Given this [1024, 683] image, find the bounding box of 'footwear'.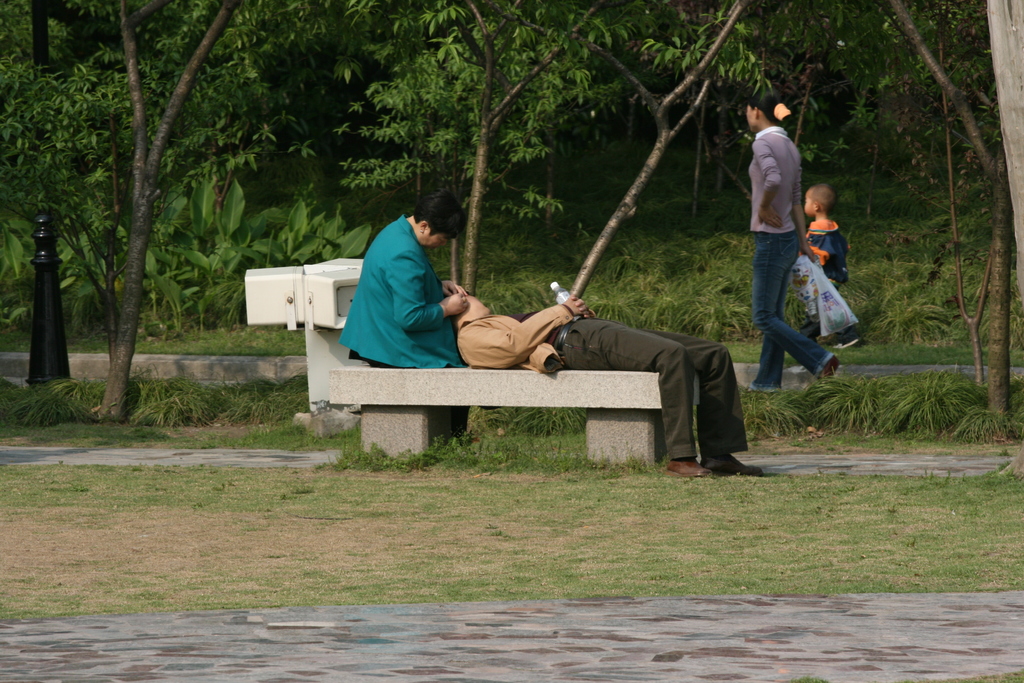
bbox(700, 456, 768, 477).
